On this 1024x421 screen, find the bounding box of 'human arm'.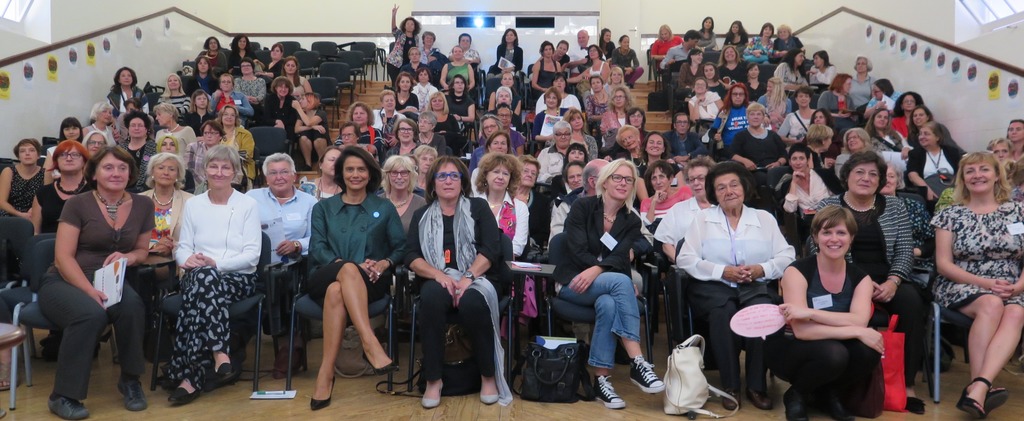
Bounding box: 436:139:447:159.
